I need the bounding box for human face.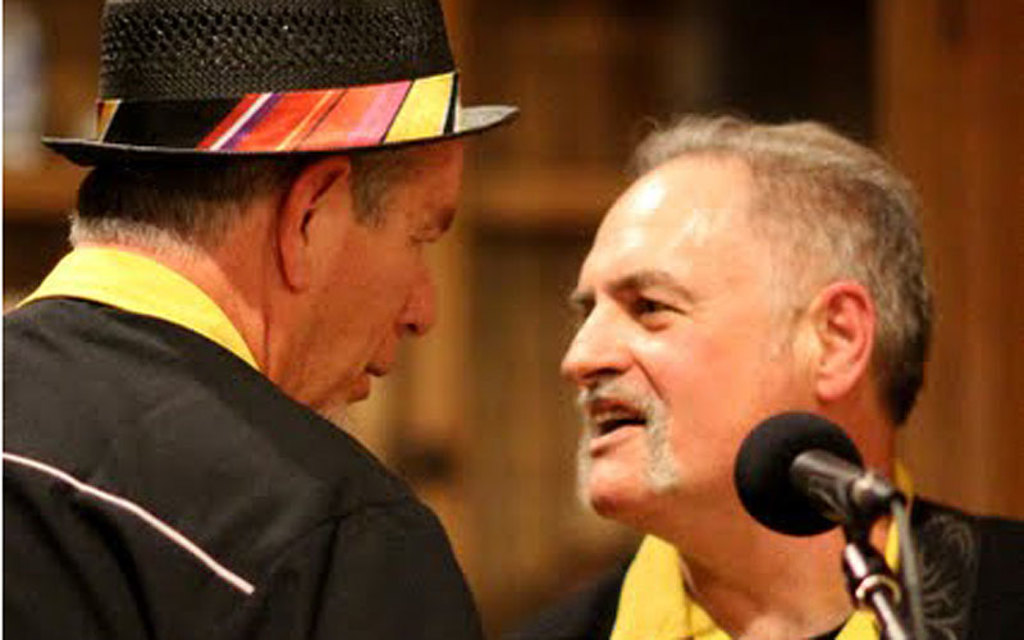
Here it is: [562,209,796,538].
